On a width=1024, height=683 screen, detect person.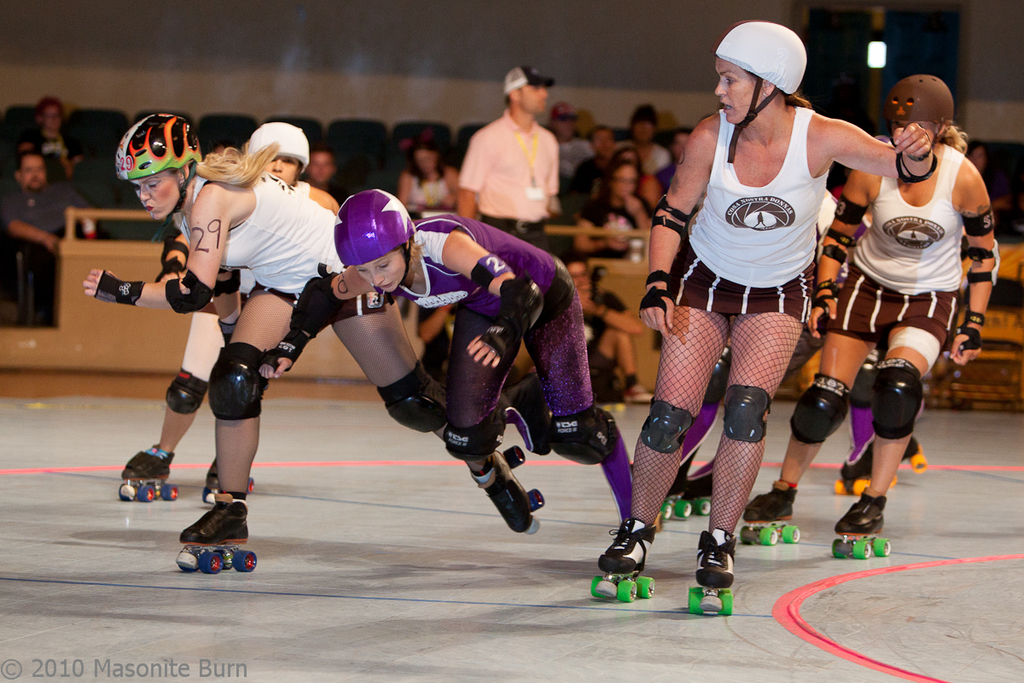
region(620, 102, 672, 170).
